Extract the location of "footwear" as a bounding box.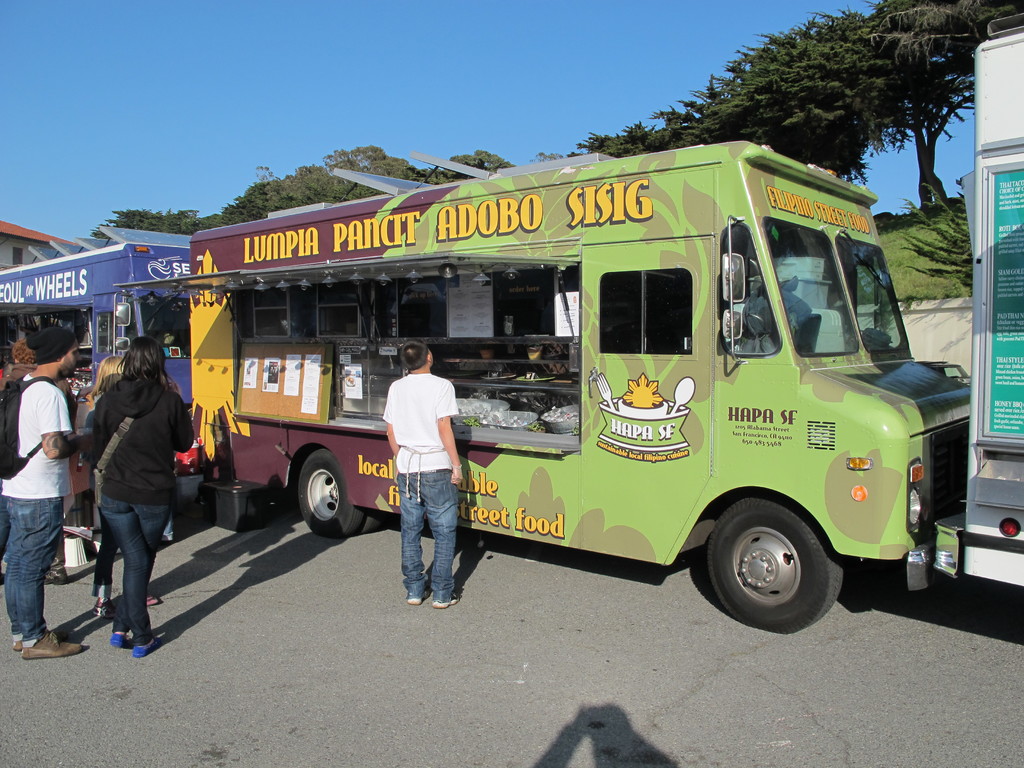
(left=147, top=593, right=160, bottom=605).
